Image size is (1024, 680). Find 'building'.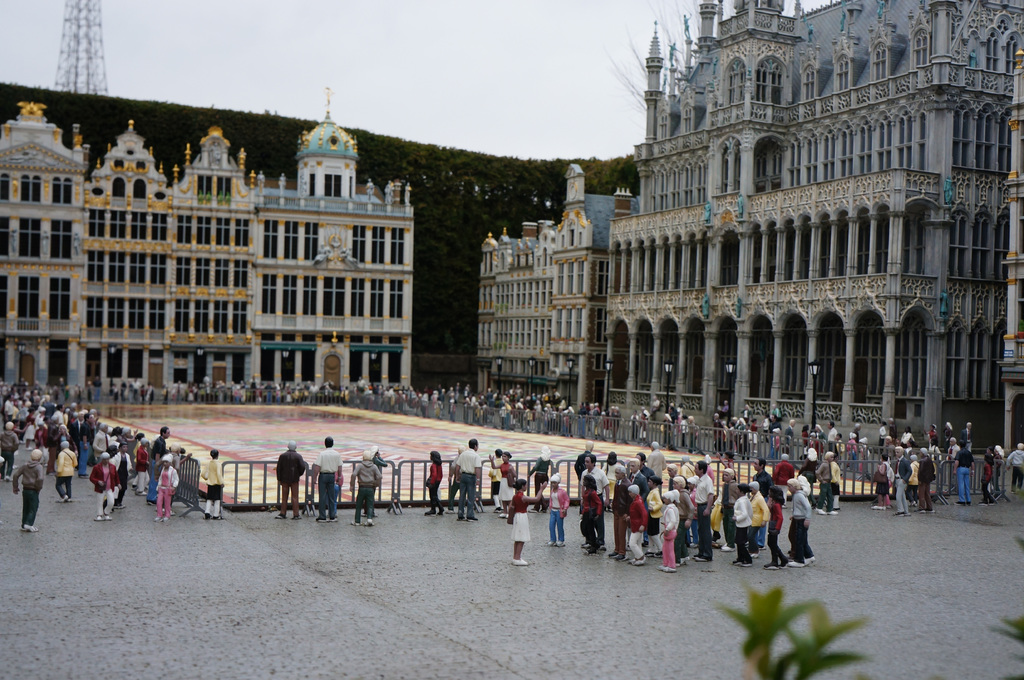
604,0,1023,457.
